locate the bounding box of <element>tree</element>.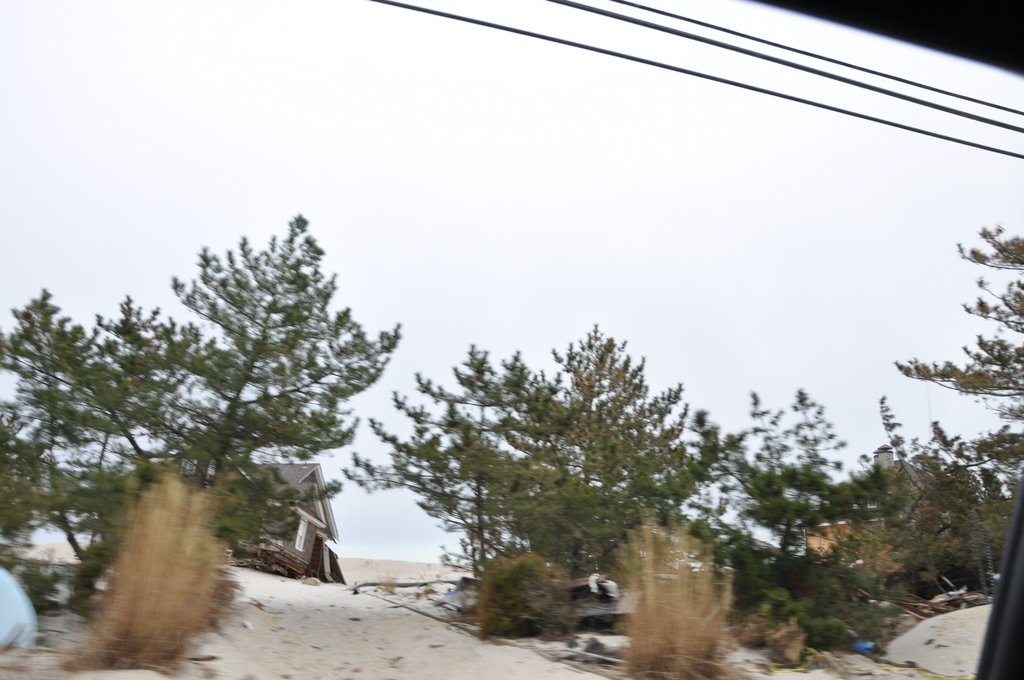
Bounding box: 530, 324, 735, 578.
